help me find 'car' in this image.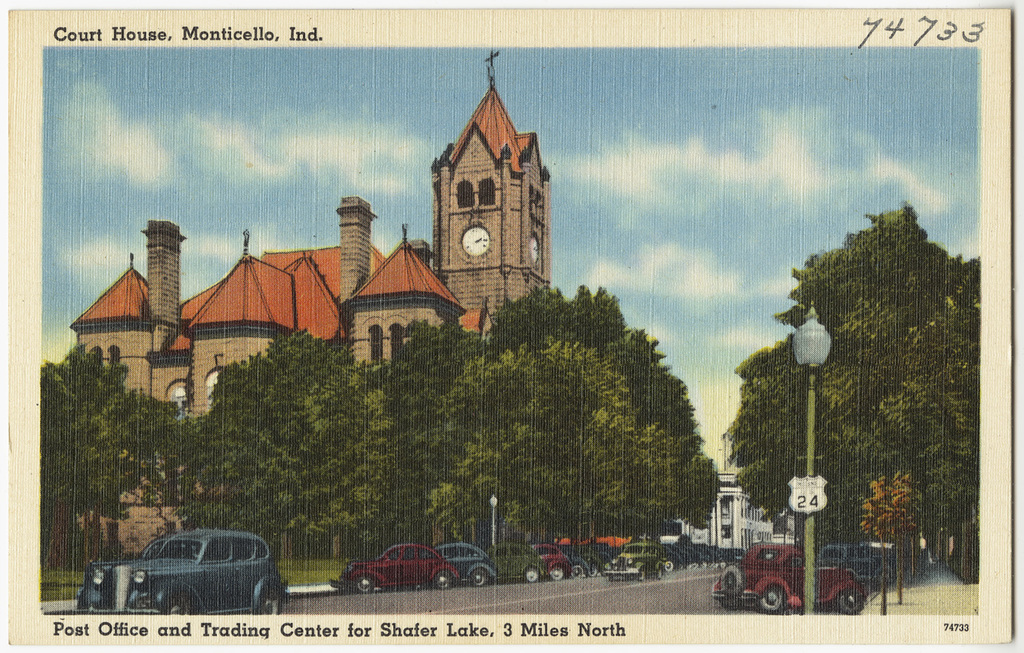
Found it: x1=808 y1=541 x2=892 y2=587.
